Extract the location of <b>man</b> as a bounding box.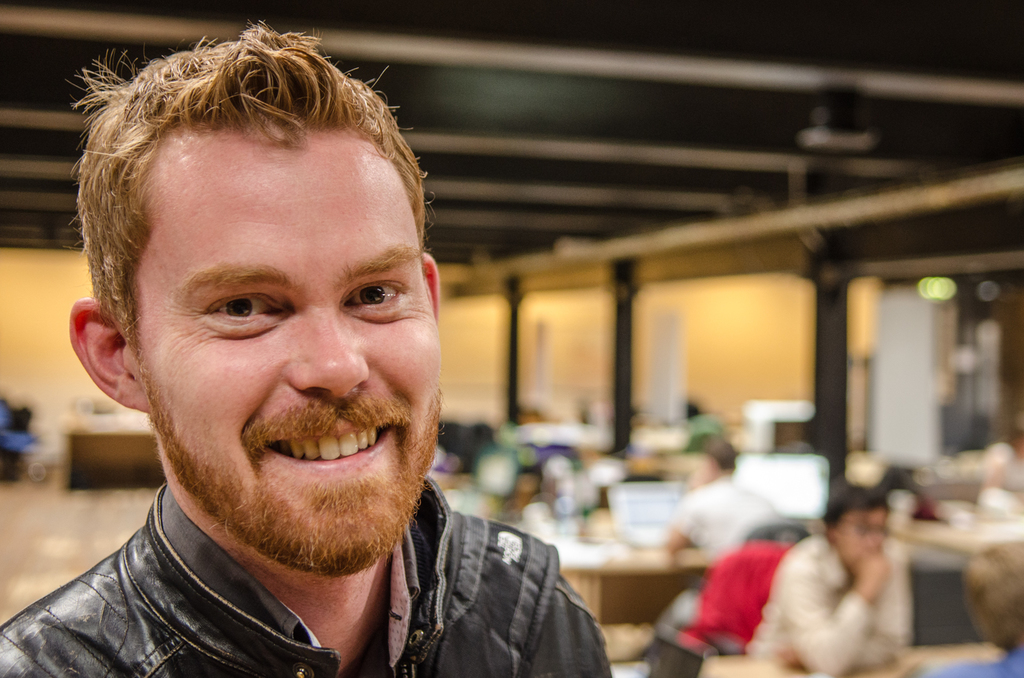
crop(0, 61, 648, 676).
